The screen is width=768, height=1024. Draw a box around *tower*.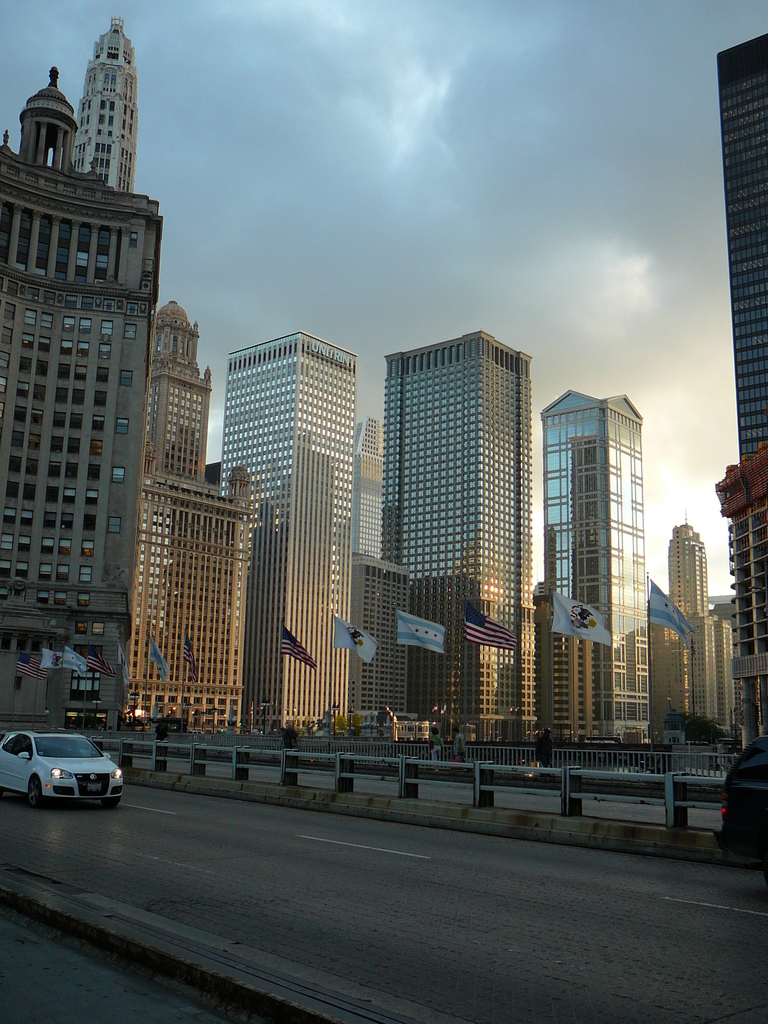
0:0:216:719.
